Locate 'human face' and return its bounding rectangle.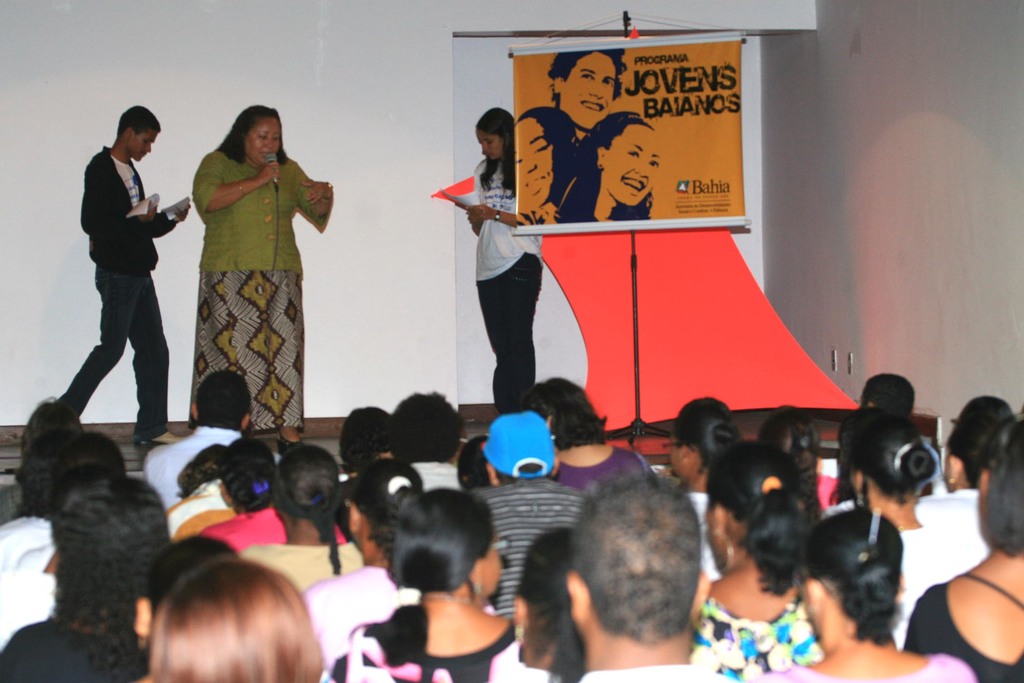
704:500:732:575.
